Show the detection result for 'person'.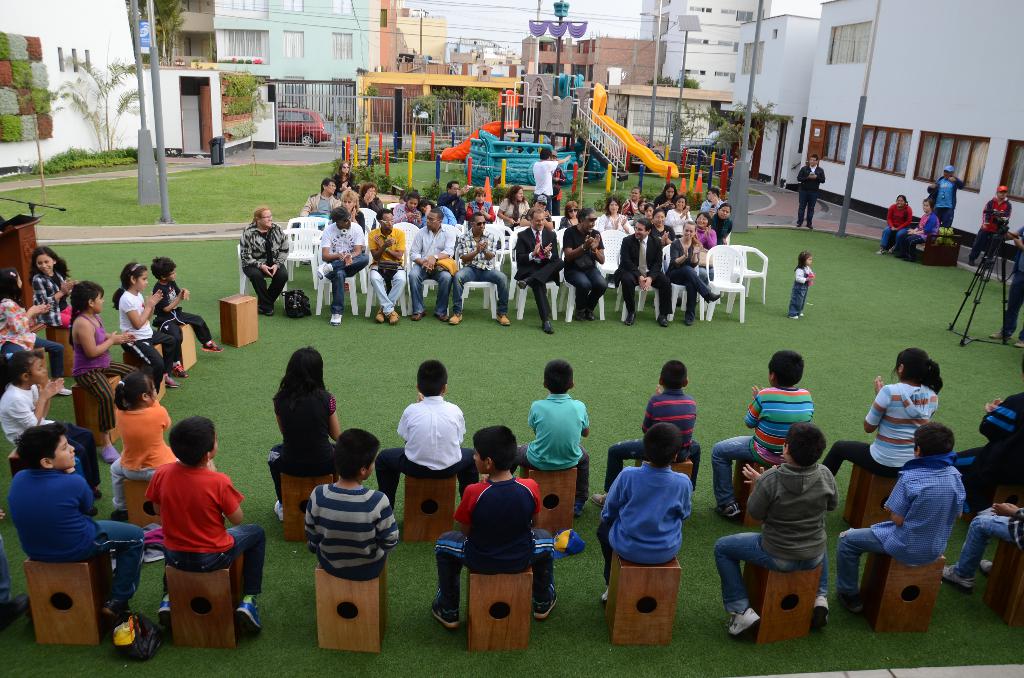
(934, 506, 1023, 599).
